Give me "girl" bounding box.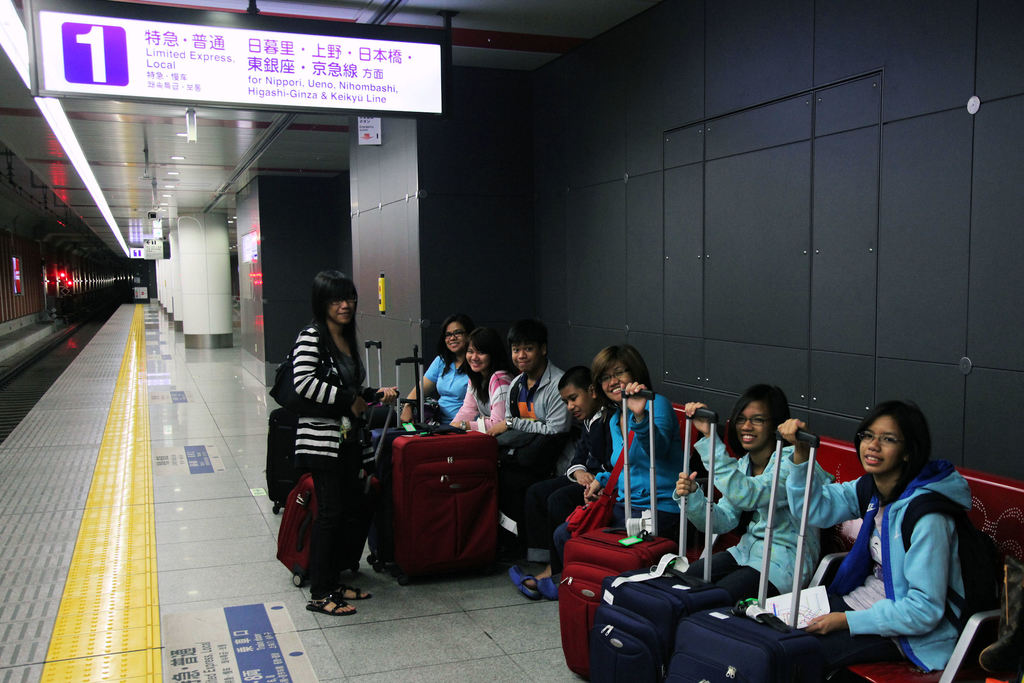
crop(551, 336, 687, 555).
